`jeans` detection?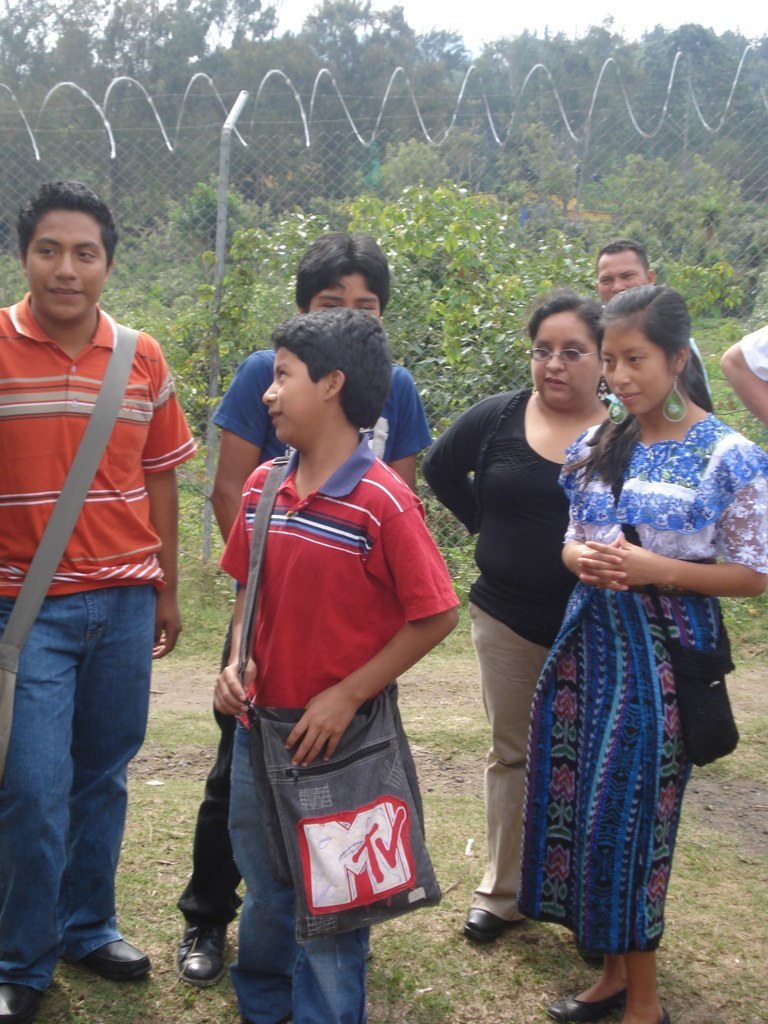
bbox=[179, 725, 245, 931]
